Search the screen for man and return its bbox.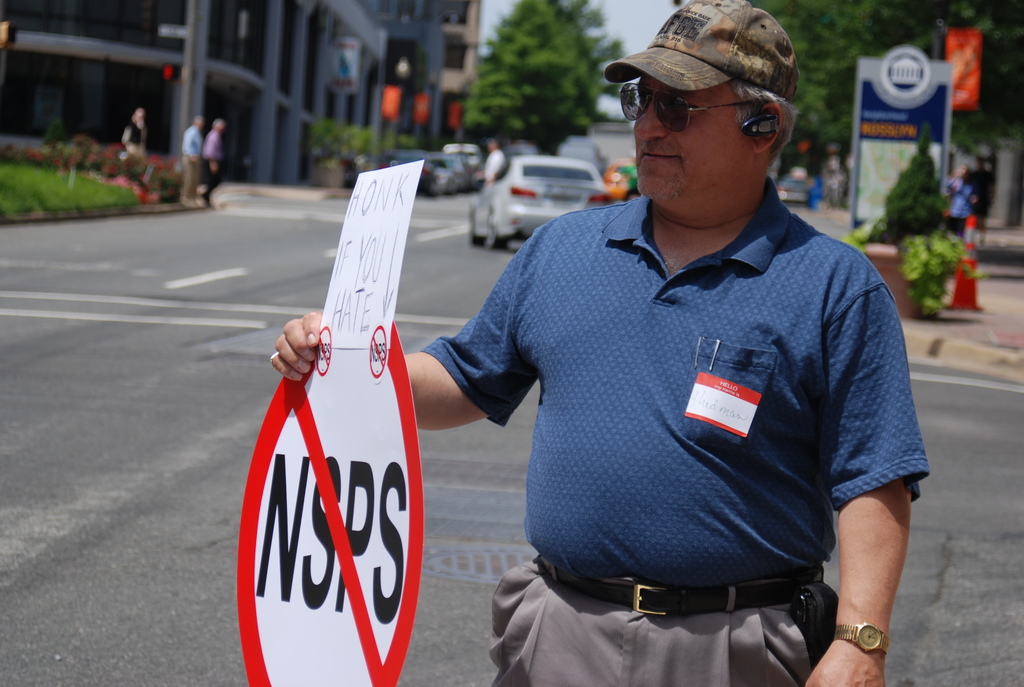
Found: 122,101,145,166.
